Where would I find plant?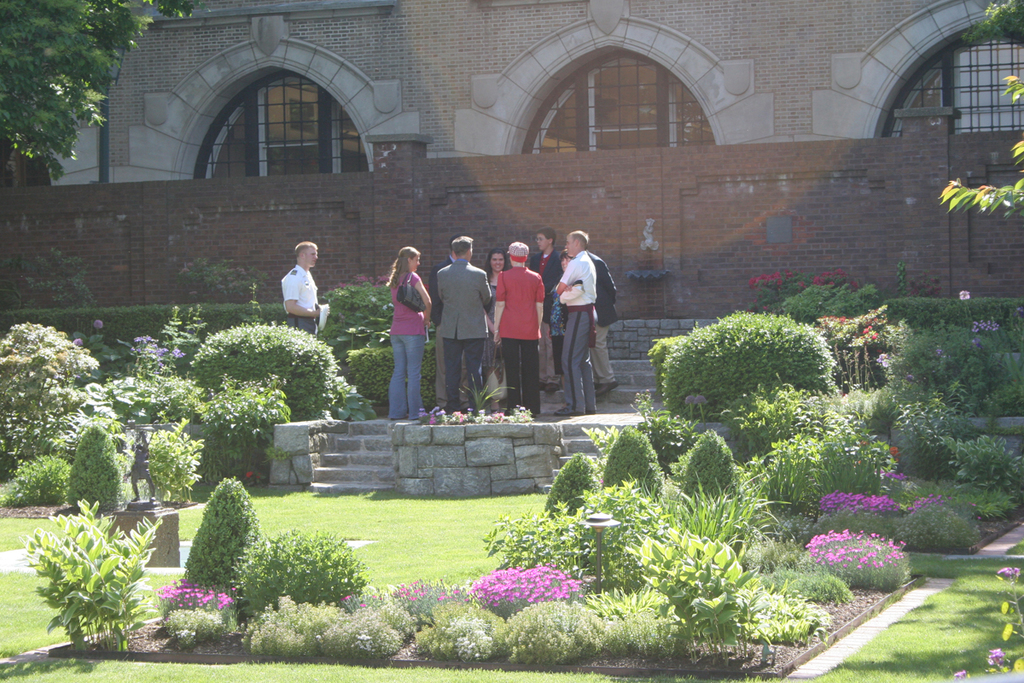
At x1=388 y1=571 x2=464 y2=631.
